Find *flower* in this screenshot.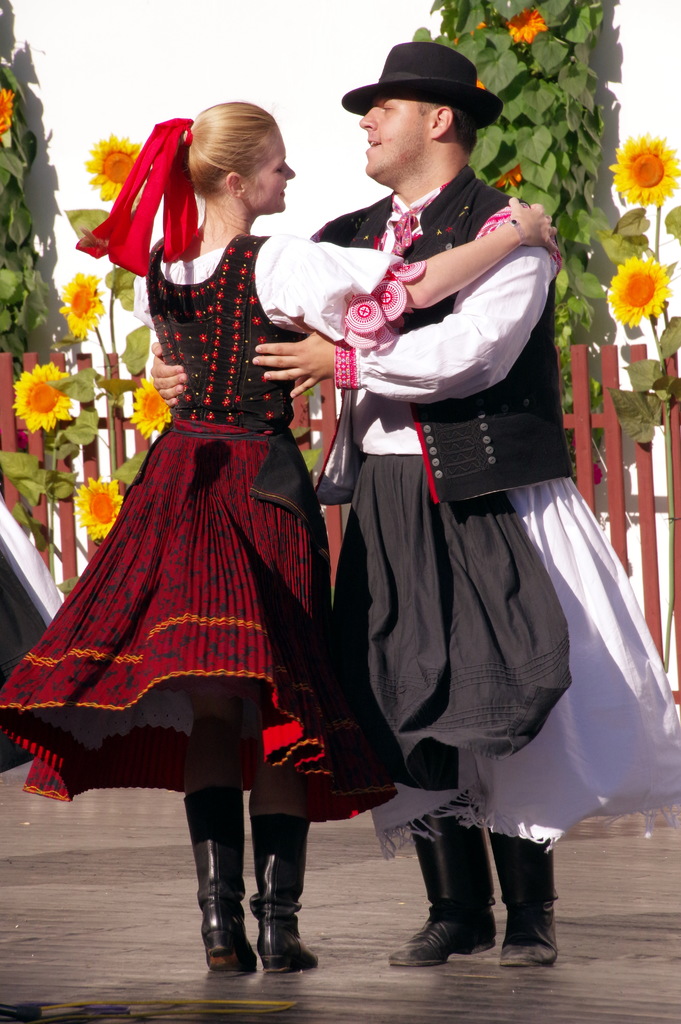
The bounding box for *flower* is l=504, t=8, r=557, b=49.
